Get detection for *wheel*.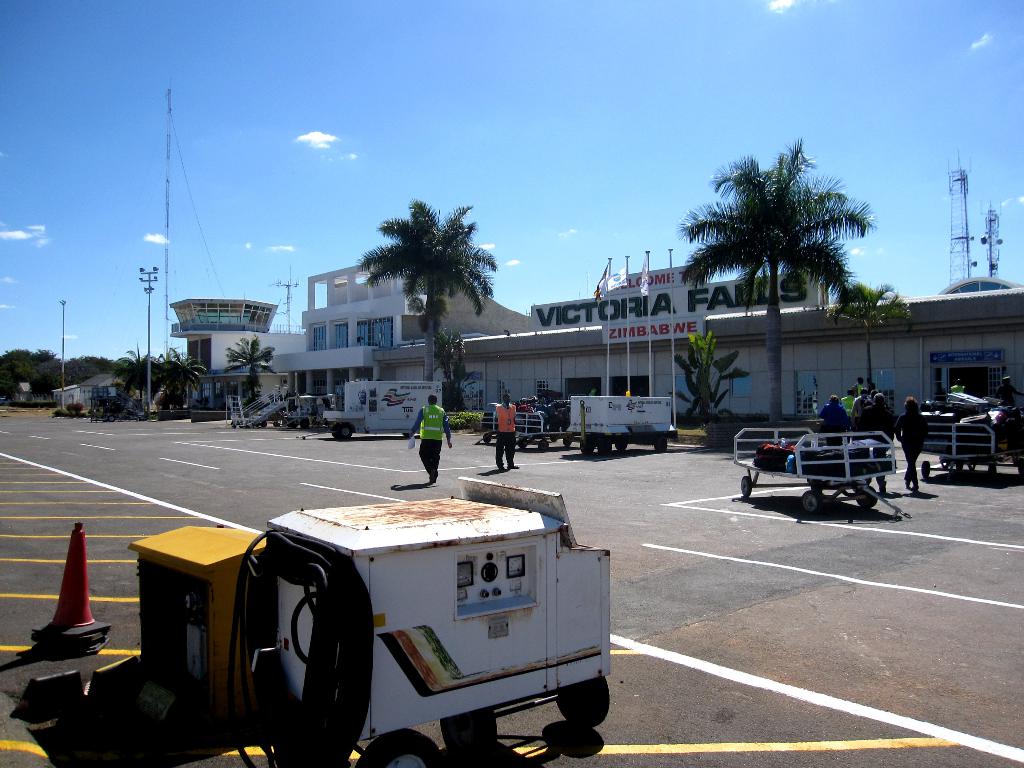
Detection: rect(483, 433, 491, 442).
